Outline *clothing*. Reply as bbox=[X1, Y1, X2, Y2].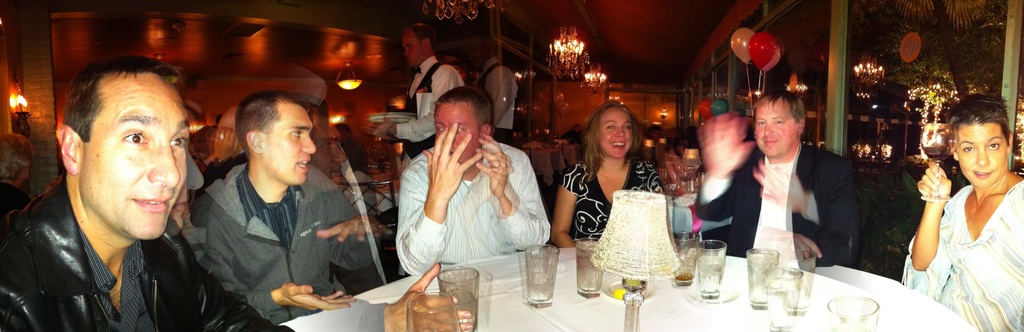
bbox=[559, 158, 675, 246].
